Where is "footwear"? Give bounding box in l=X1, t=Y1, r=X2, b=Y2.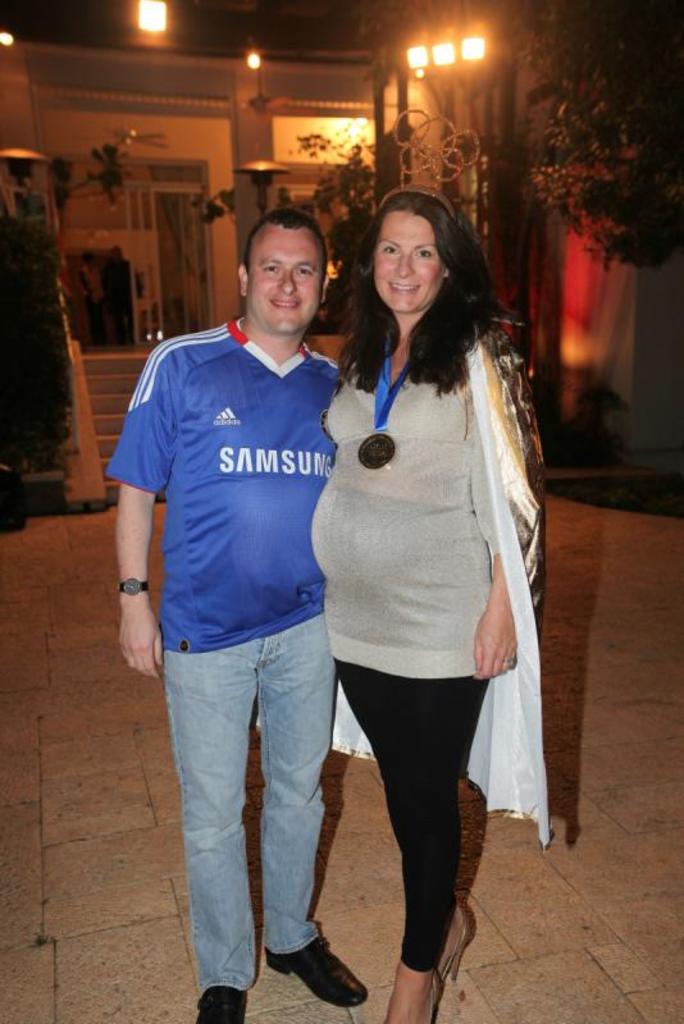
l=270, t=940, r=362, b=1009.
